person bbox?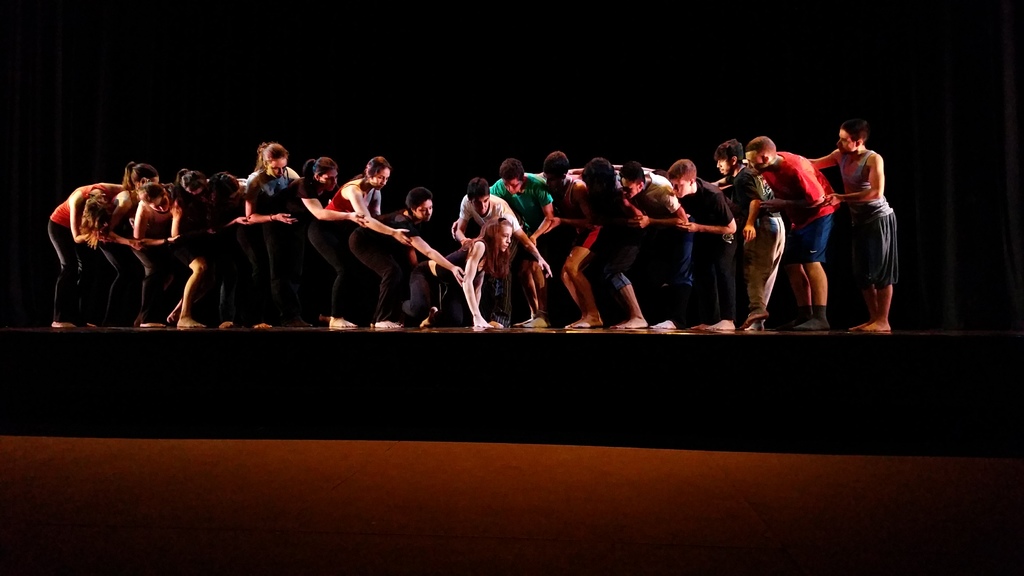
212, 167, 249, 332
